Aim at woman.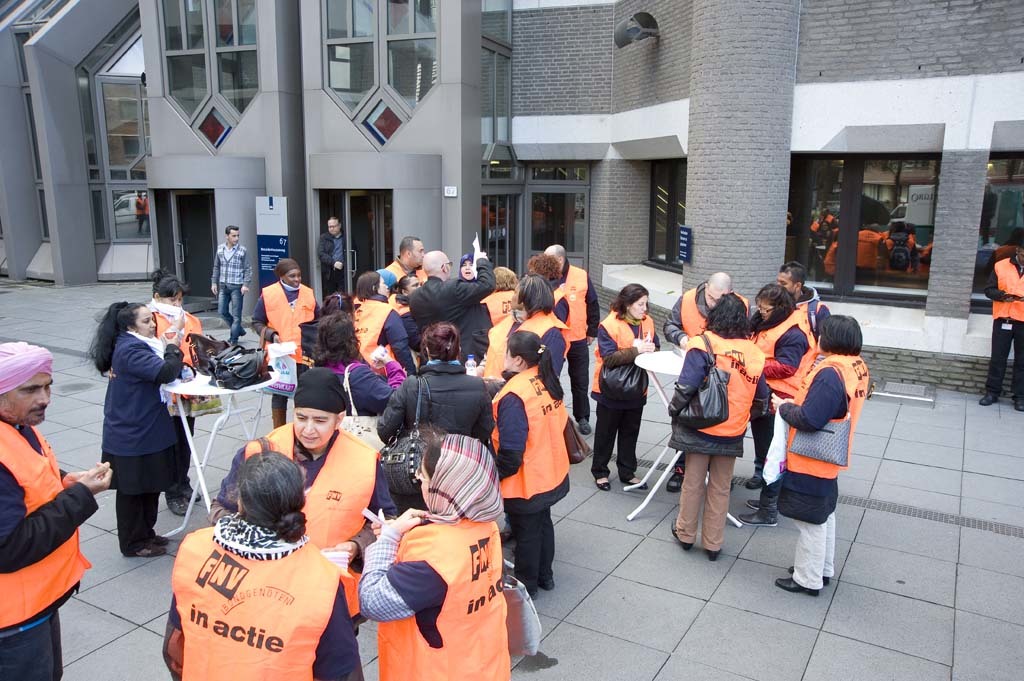
Aimed at 488,329,573,597.
